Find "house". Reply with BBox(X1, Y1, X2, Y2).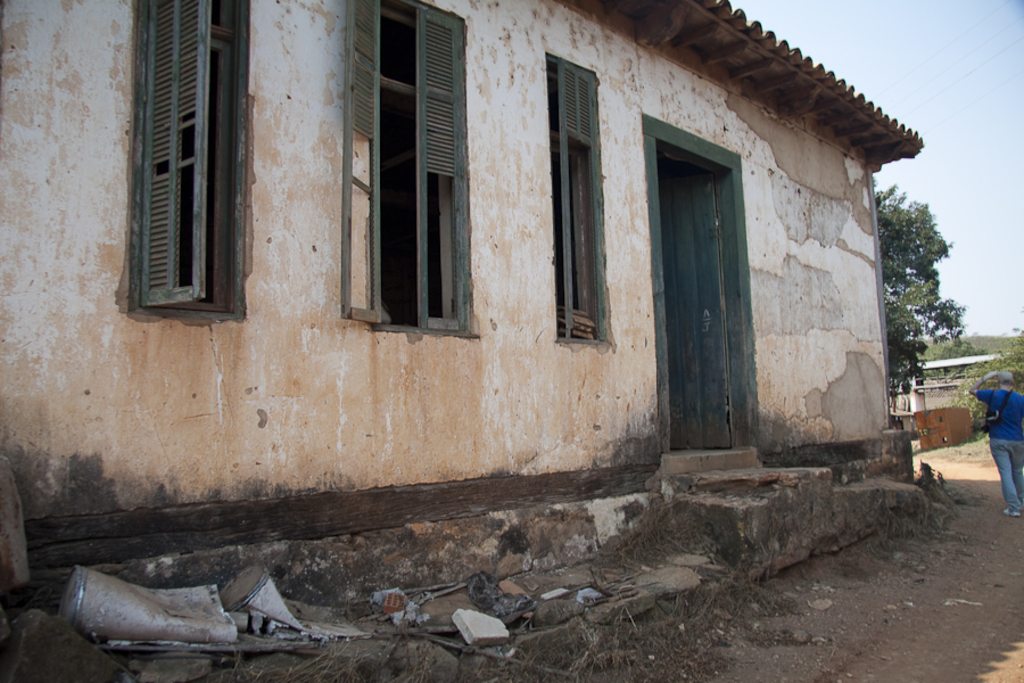
BBox(0, 0, 923, 617).
